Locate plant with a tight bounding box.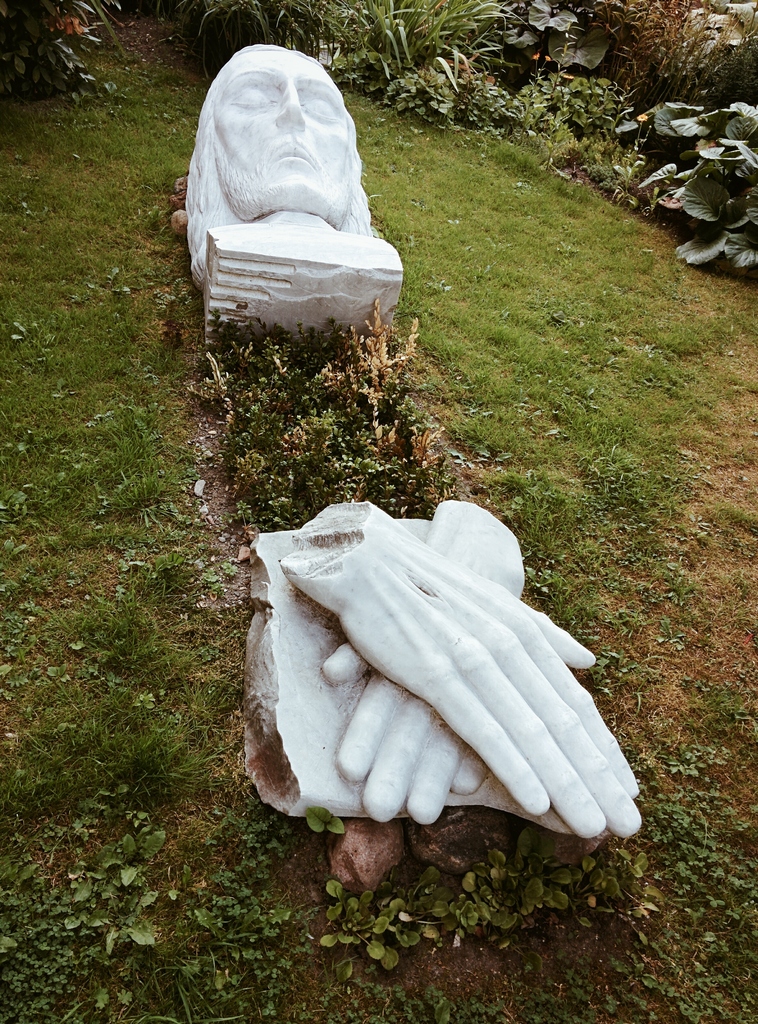
[324,4,512,116].
